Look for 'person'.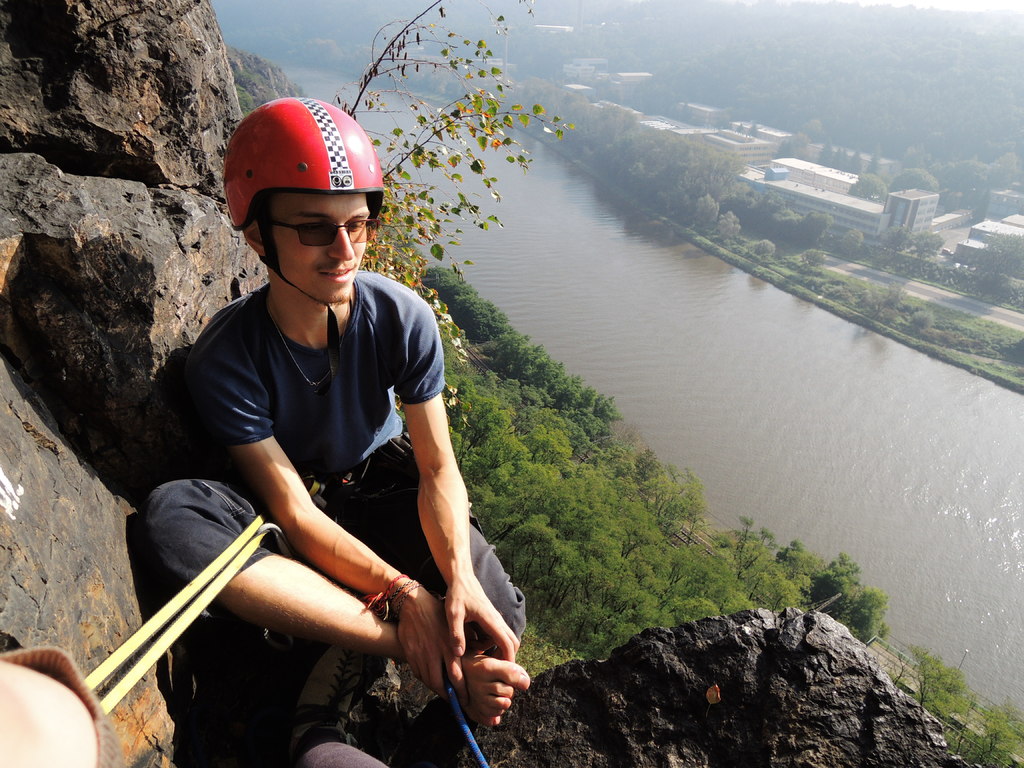
Found: box=[161, 115, 489, 767].
